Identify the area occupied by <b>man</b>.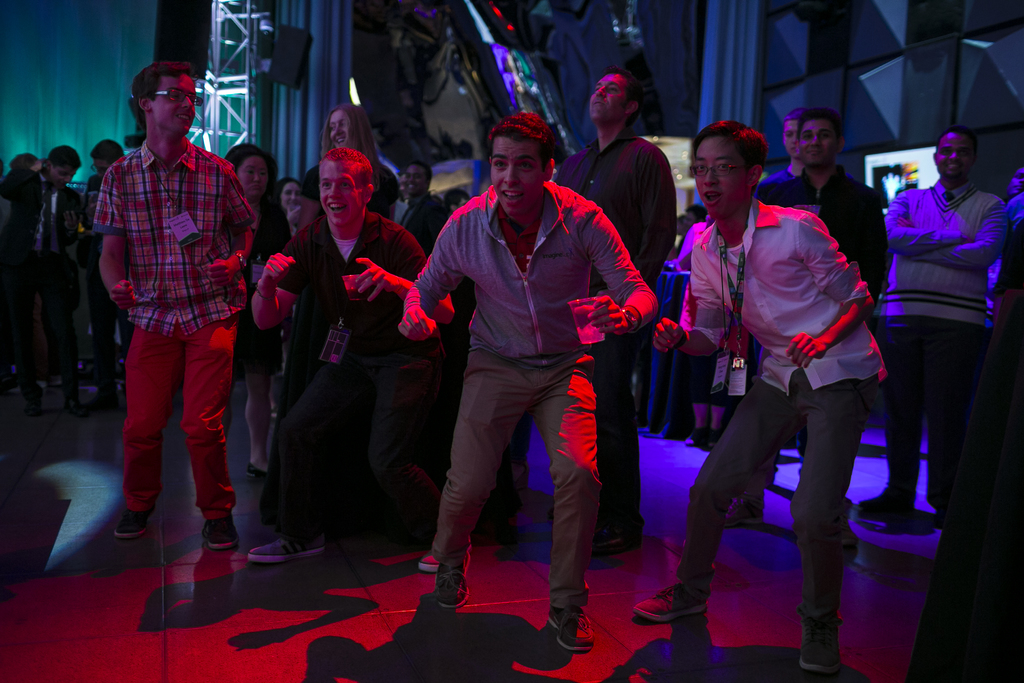
Area: select_region(545, 64, 682, 556).
